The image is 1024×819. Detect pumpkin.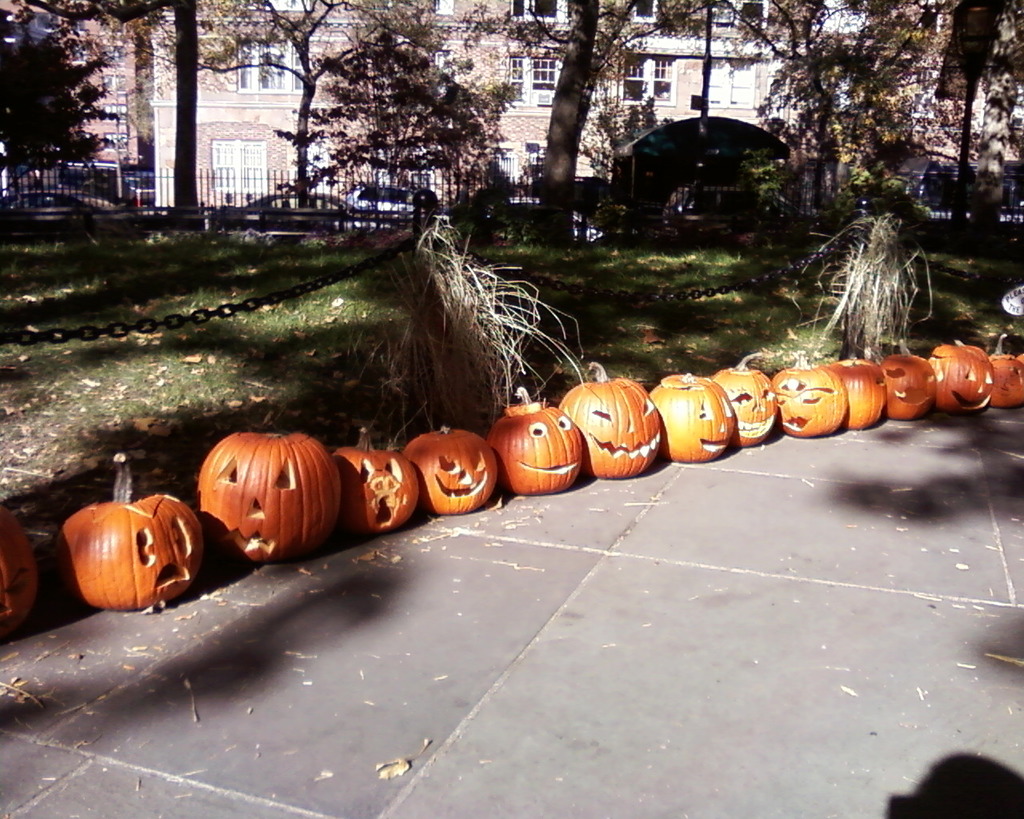
Detection: <region>712, 354, 780, 446</region>.
